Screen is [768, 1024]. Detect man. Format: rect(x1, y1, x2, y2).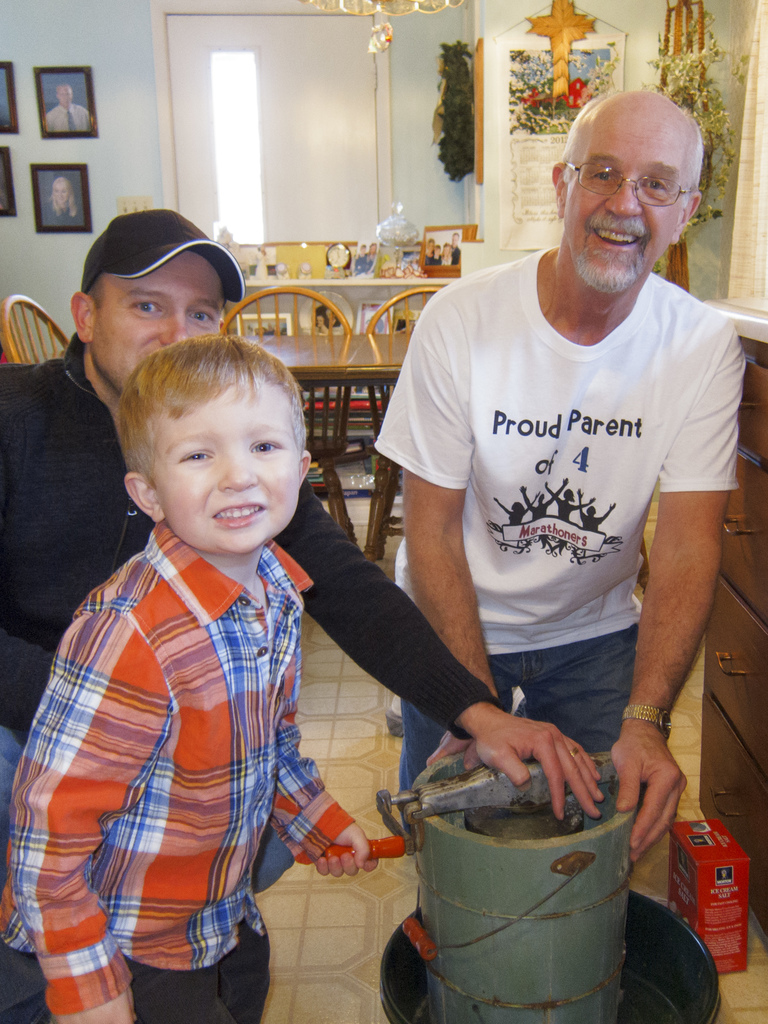
rect(0, 209, 604, 895).
